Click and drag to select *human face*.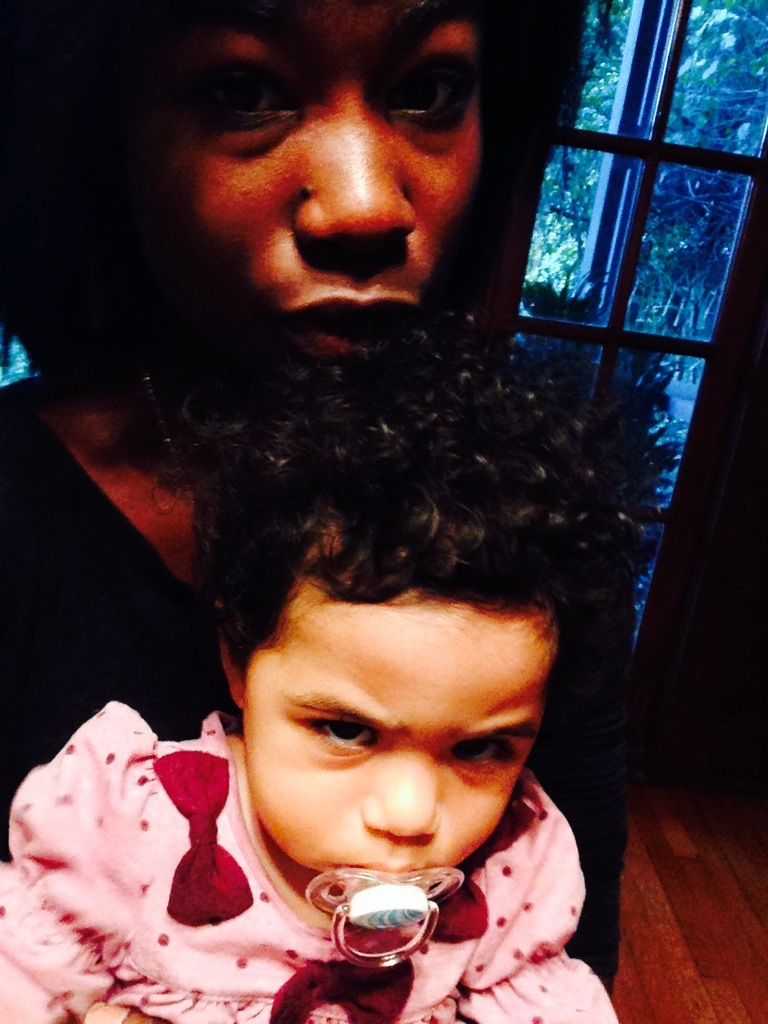
Selection: crop(238, 519, 552, 880).
